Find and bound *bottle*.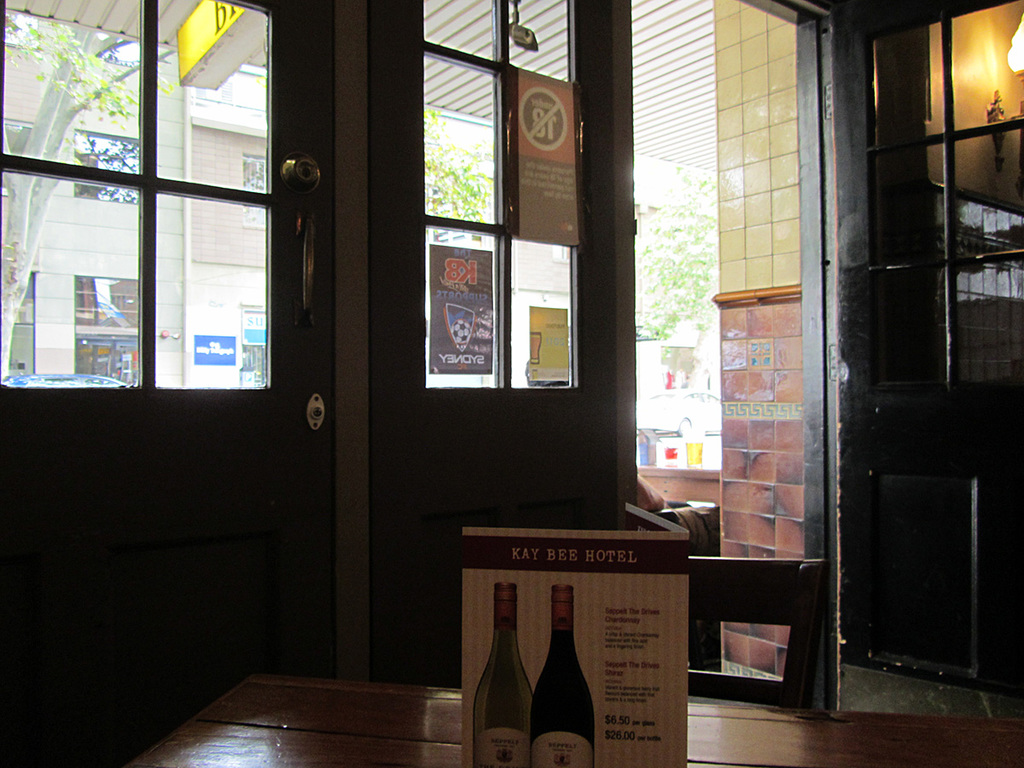
Bound: <region>474, 582, 536, 767</region>.
